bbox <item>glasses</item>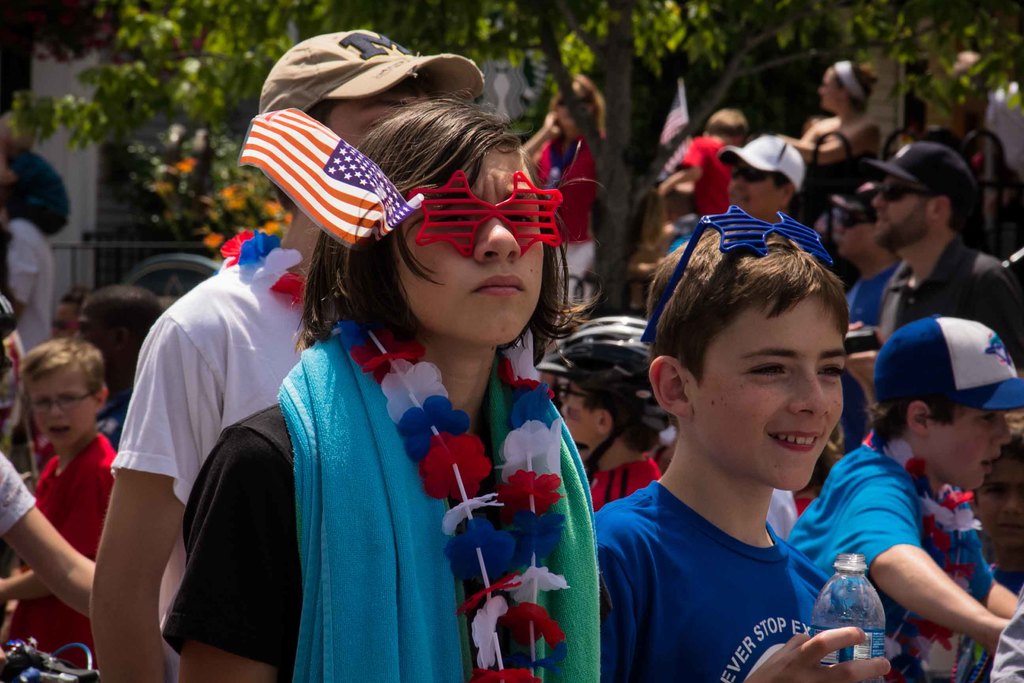
643 206 839 343
